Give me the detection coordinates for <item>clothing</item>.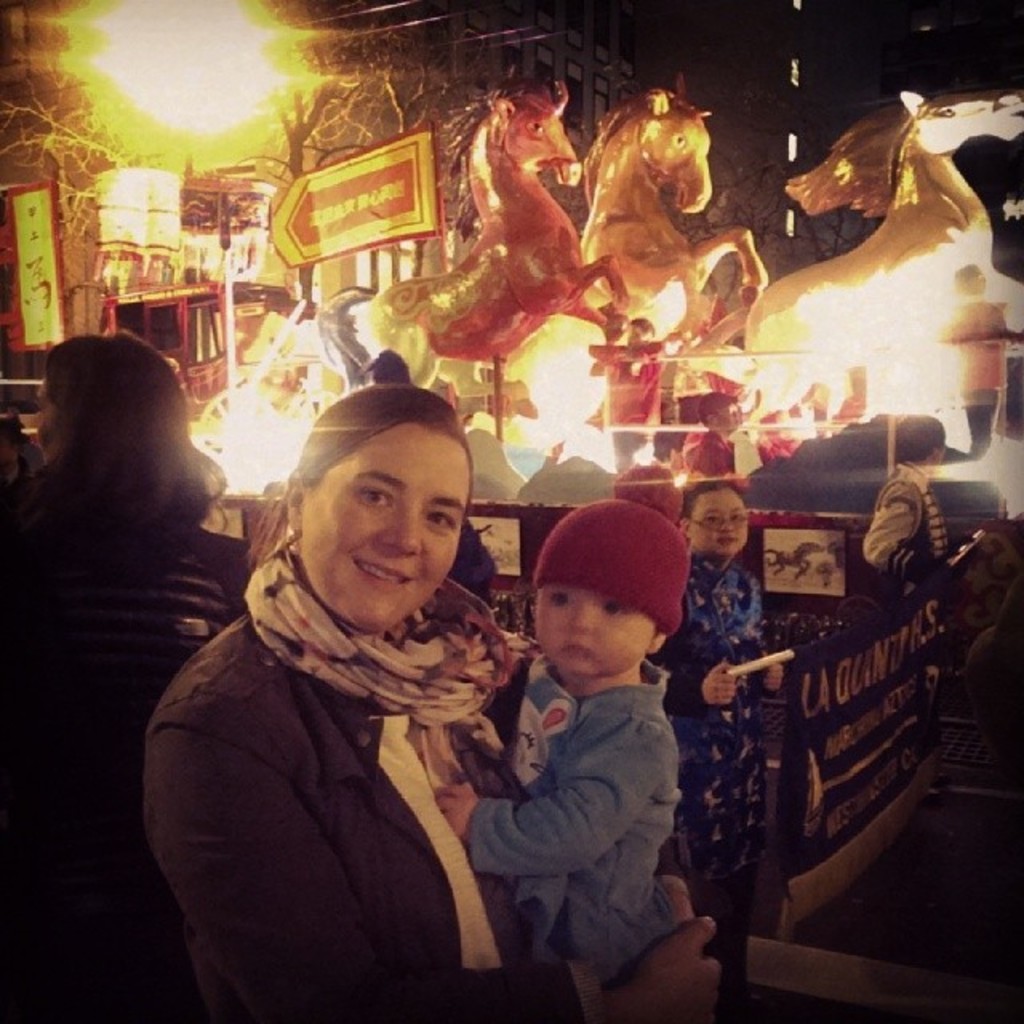
(867,458,965,616).
